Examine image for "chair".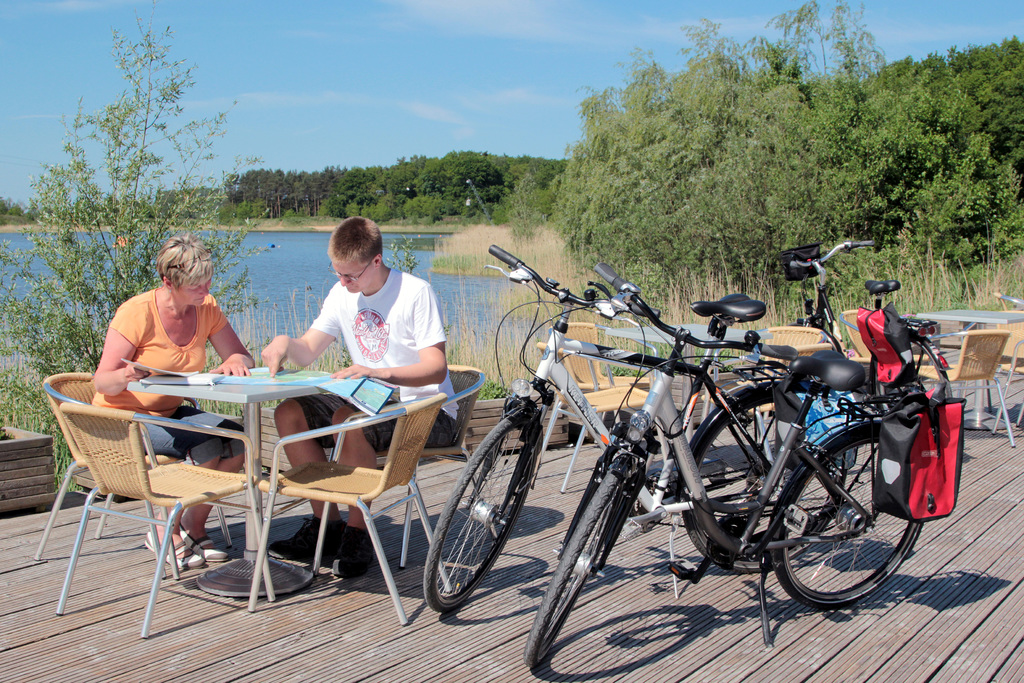
Examination result: select_region(33, 368, 235, 577).
